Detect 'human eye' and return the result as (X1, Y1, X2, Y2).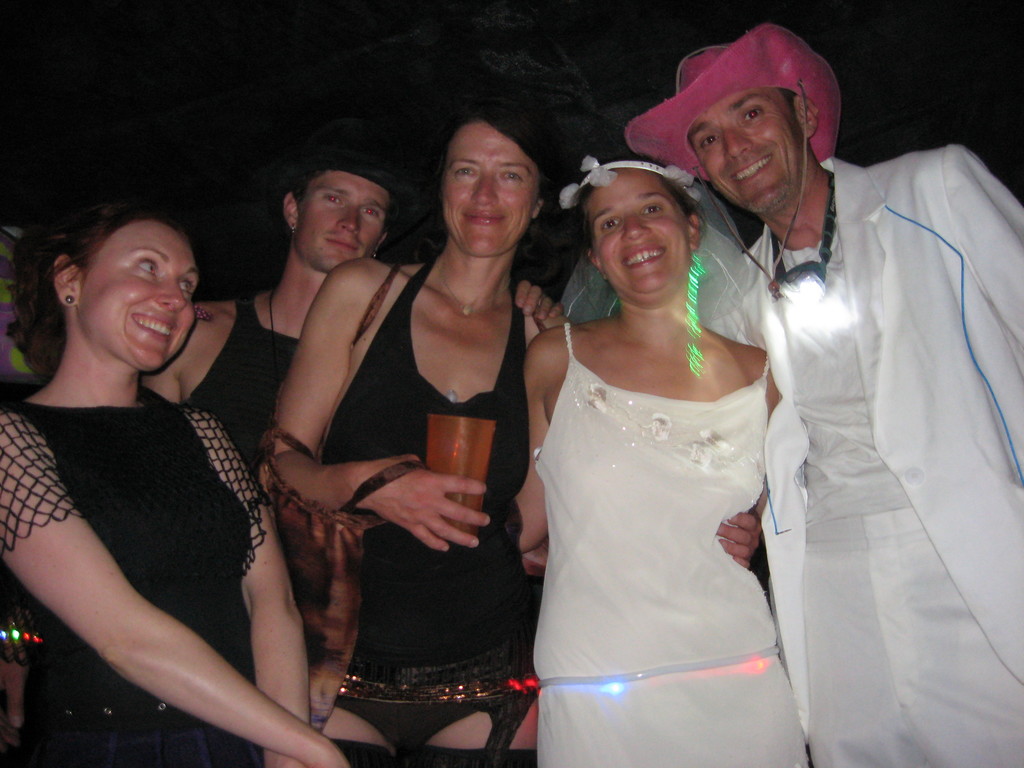
(128, 256, 164, 276).
